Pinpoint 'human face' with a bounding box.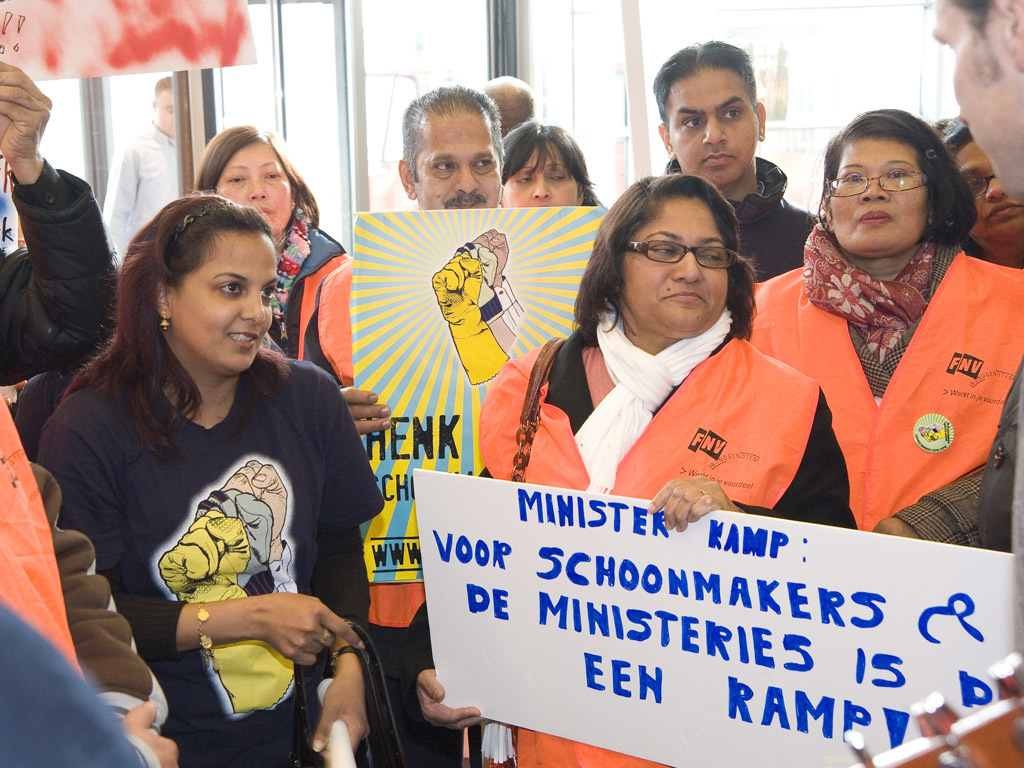
x1=156 y1=89 x2=175 y2=130.
